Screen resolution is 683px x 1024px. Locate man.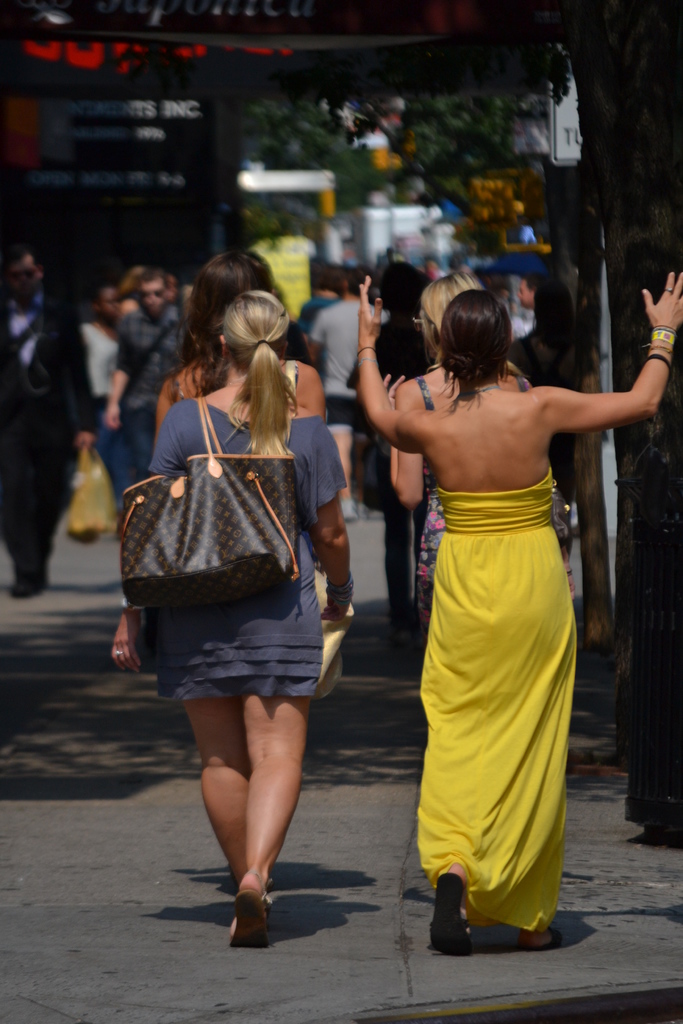
bbox=[422, 260, 434, 283].
